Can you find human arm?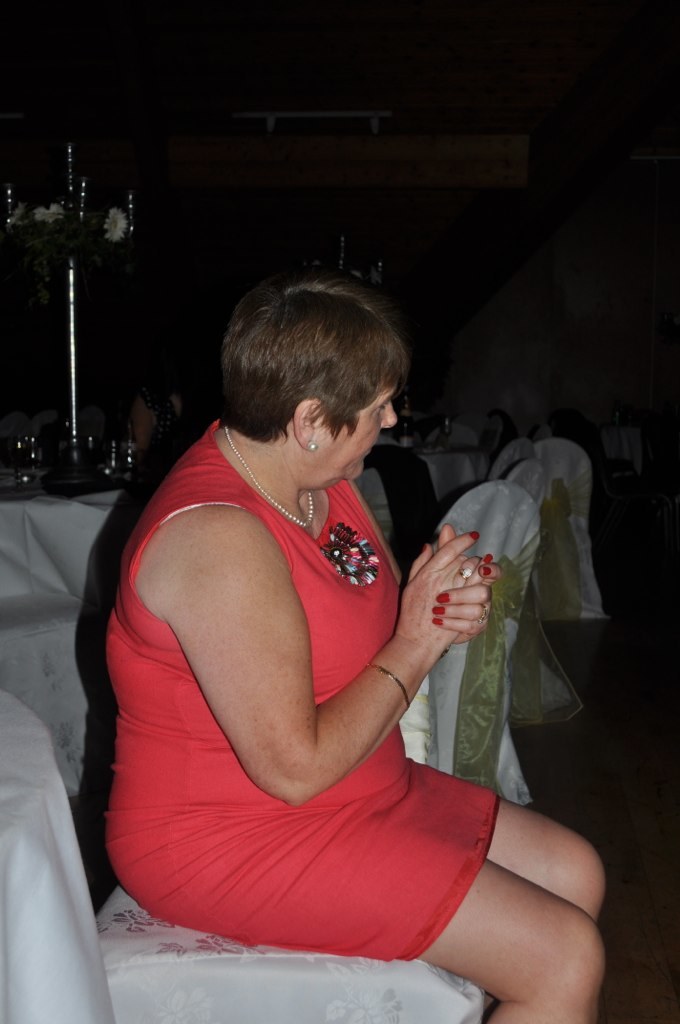
Yes, bounding box: <region>170, 508, 496, 802</region>.
